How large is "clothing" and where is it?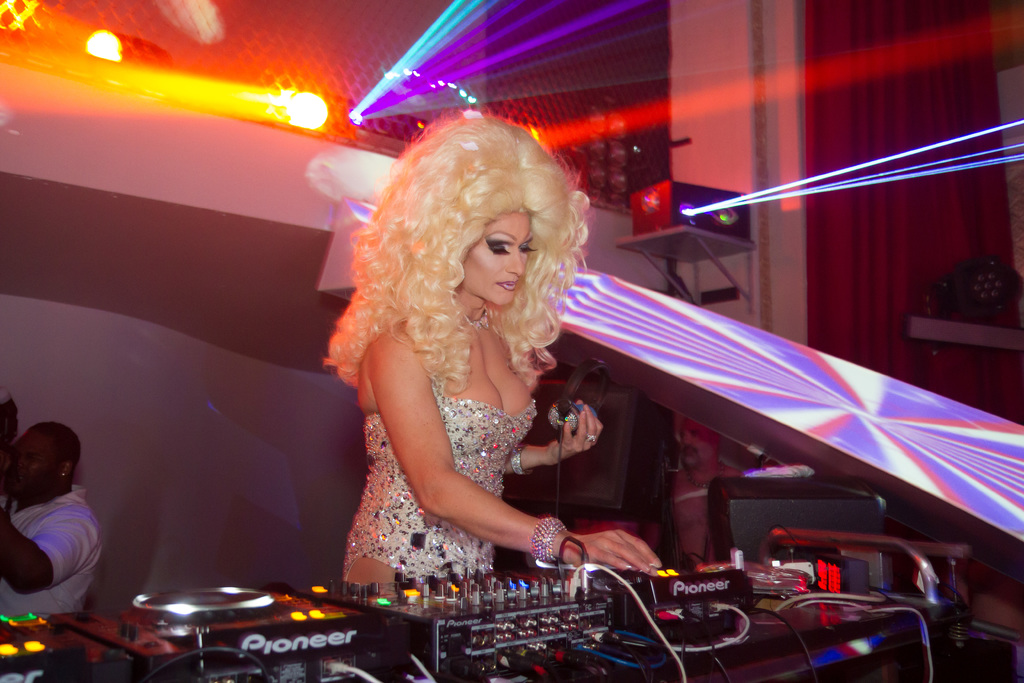
Bounding box: left=338, top=386, right=536, bottom=588.
